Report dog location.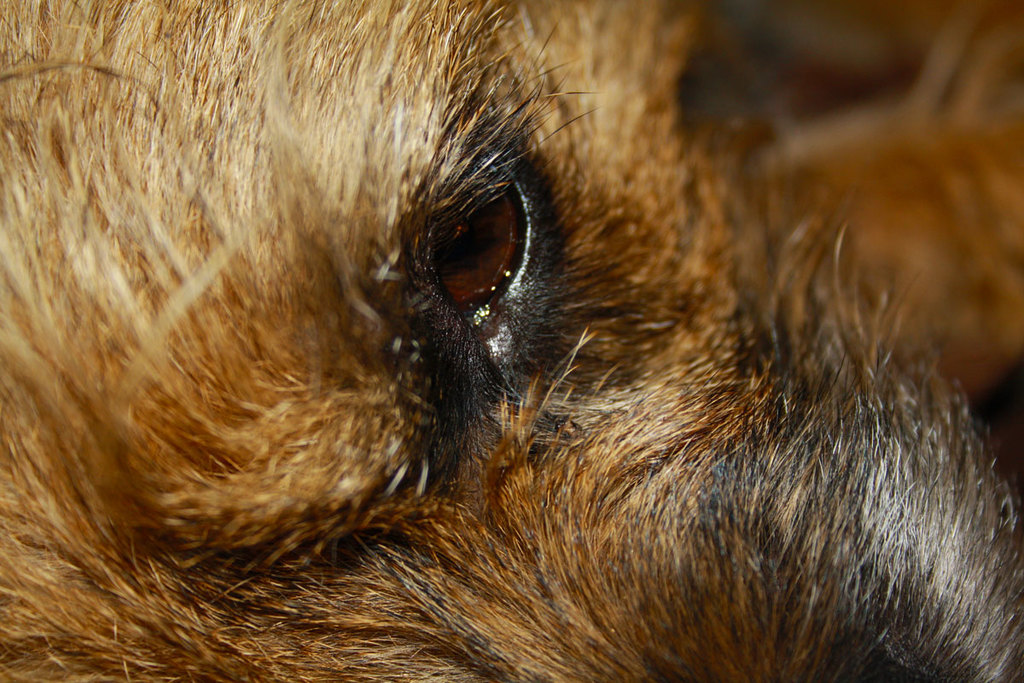
Report: rect(0, 0, 1023, 682).
